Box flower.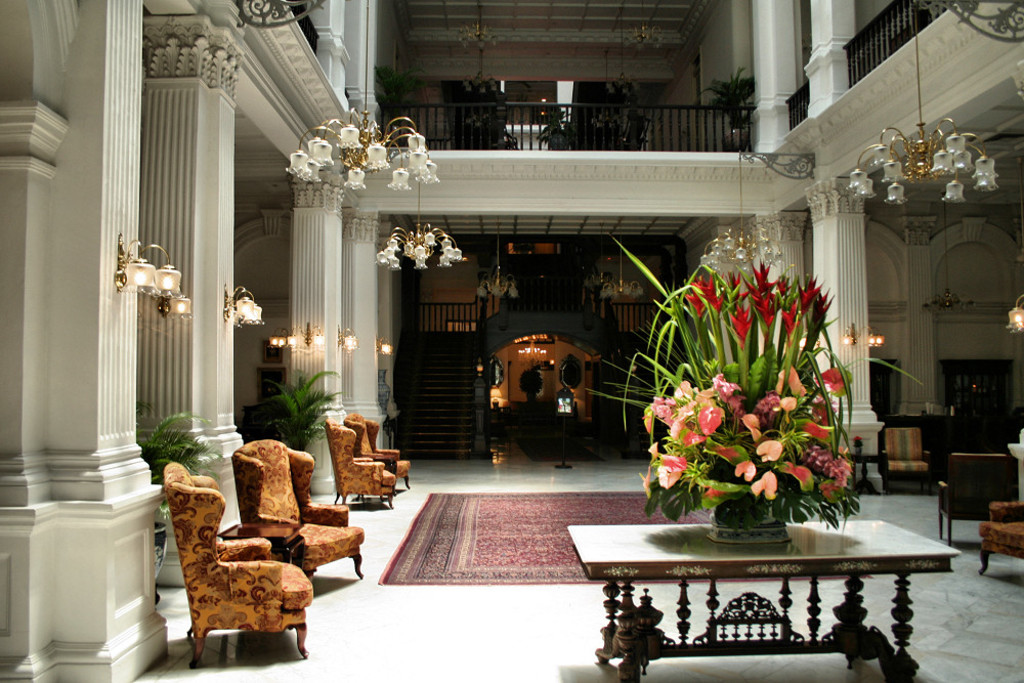
l=751, t=464, r=776, b=502.
